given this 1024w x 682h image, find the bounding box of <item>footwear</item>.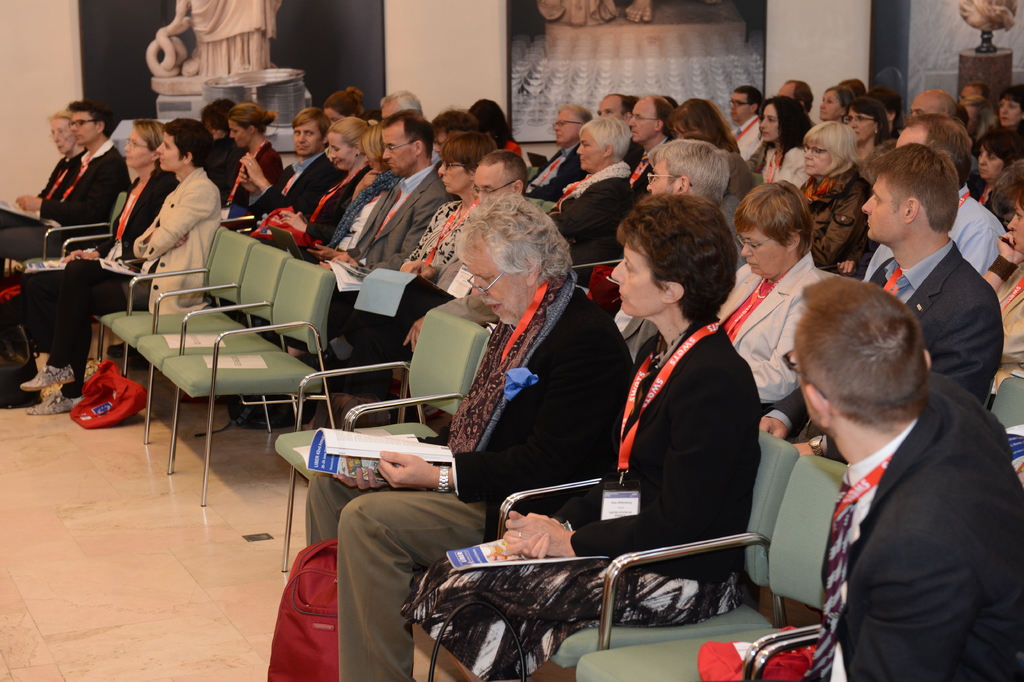
bbox=(20, 381, 79, 423).
